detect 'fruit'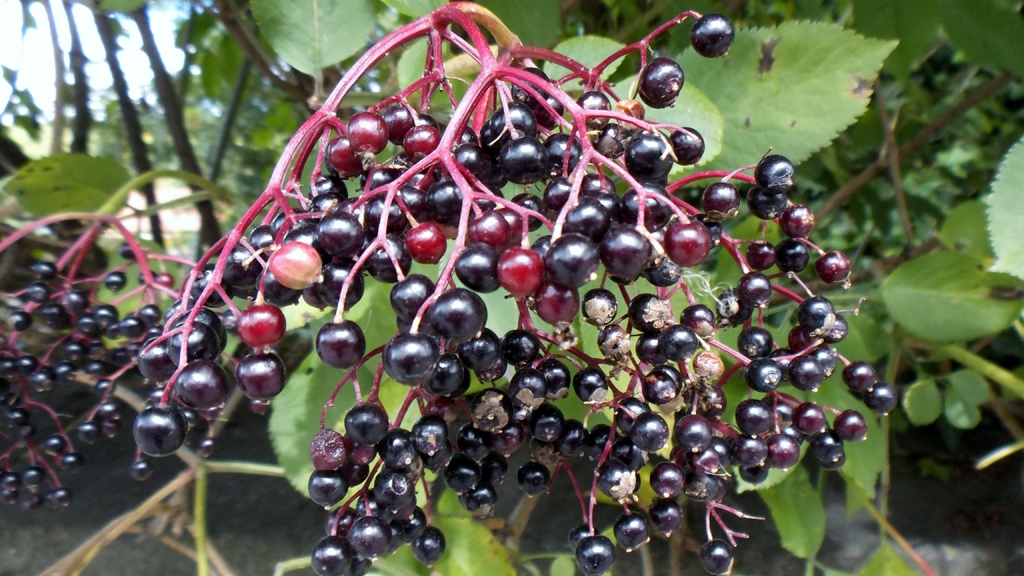
317, 319, 365, 371
